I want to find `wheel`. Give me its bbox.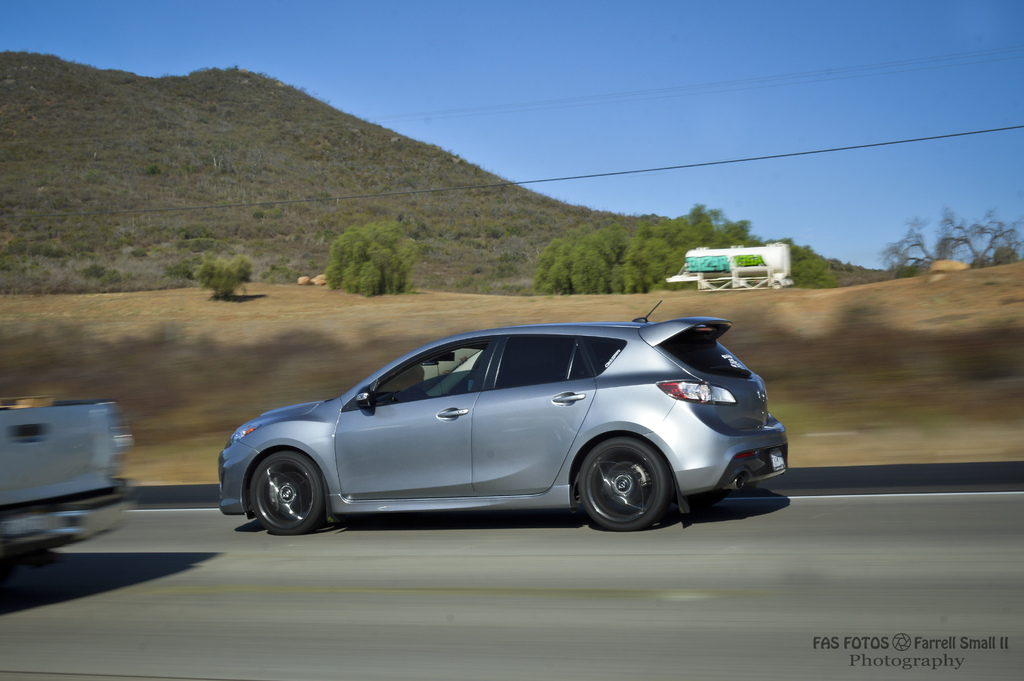
box(244, 444, 333, 537).
